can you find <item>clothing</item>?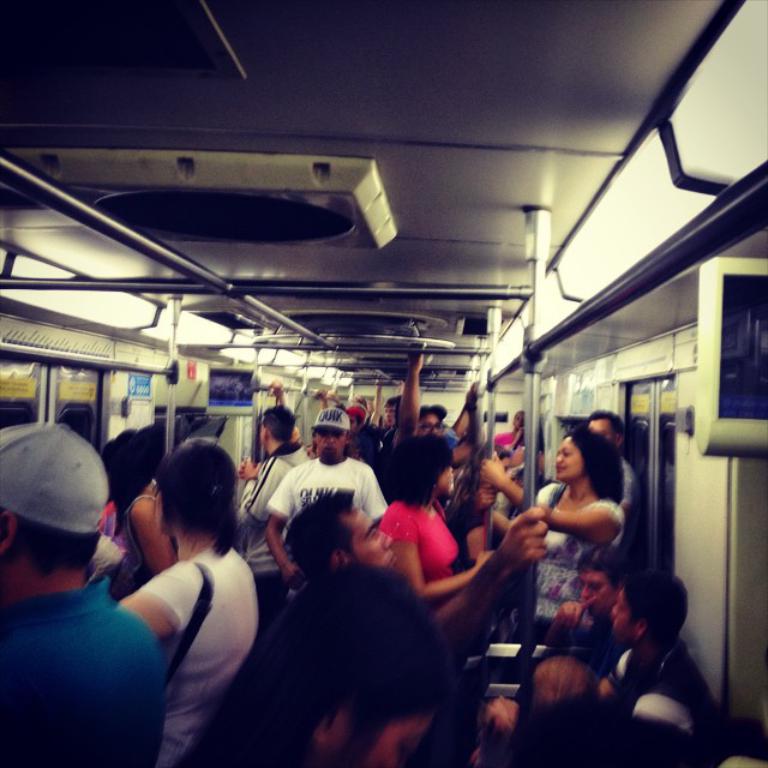
Yes, bounding box: box=[235, 438, 325, 628].
